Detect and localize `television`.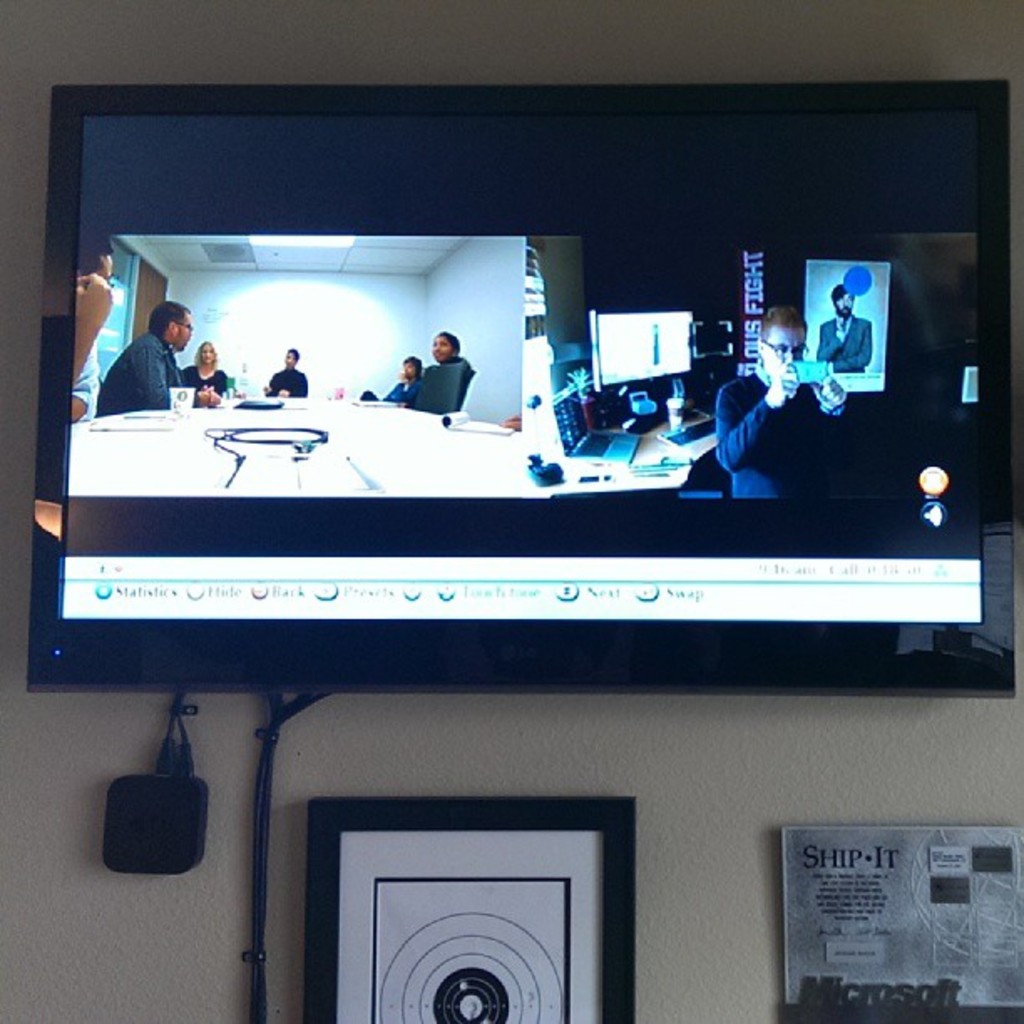
Localized at (27, 72, 1012, 694).
